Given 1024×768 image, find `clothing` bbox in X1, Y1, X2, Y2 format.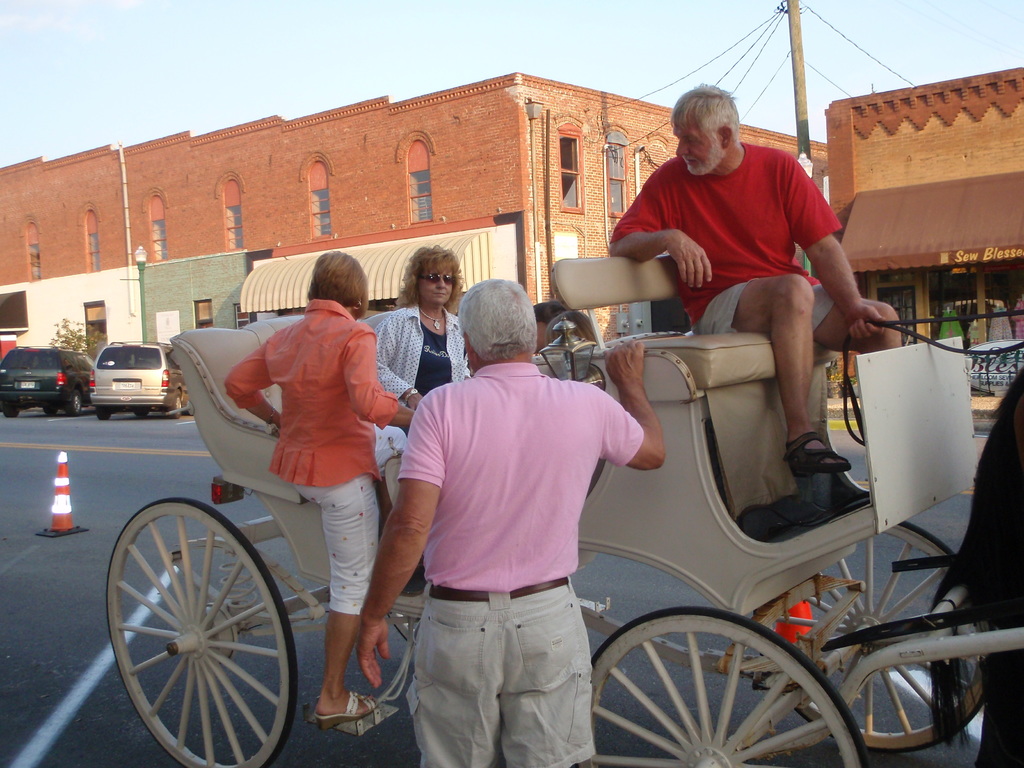
408, 576, 596, 767.
